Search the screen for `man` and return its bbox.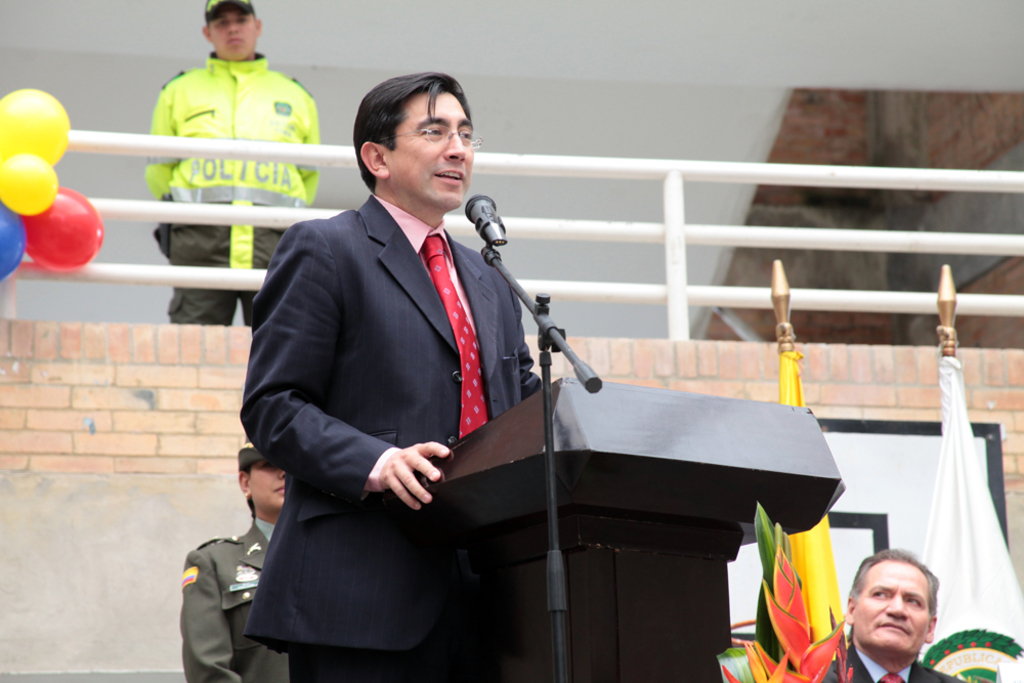
Found: bbox(177, 440, 287, 682).
